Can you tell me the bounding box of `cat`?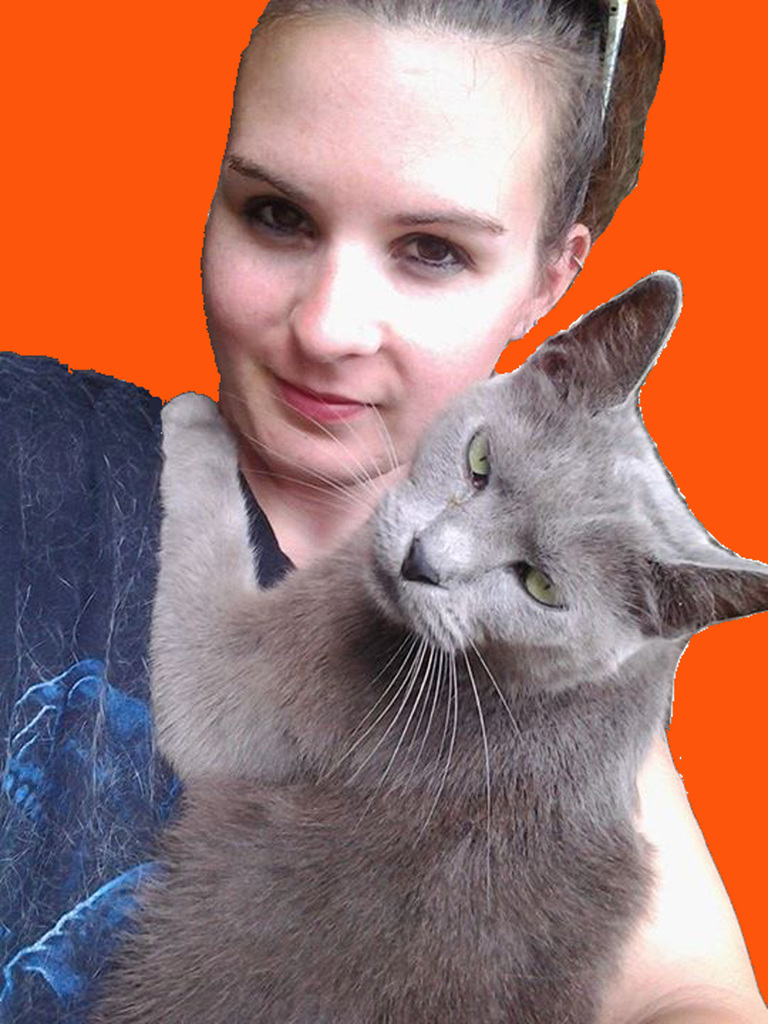
crop(83, 261, 767, 1023).
